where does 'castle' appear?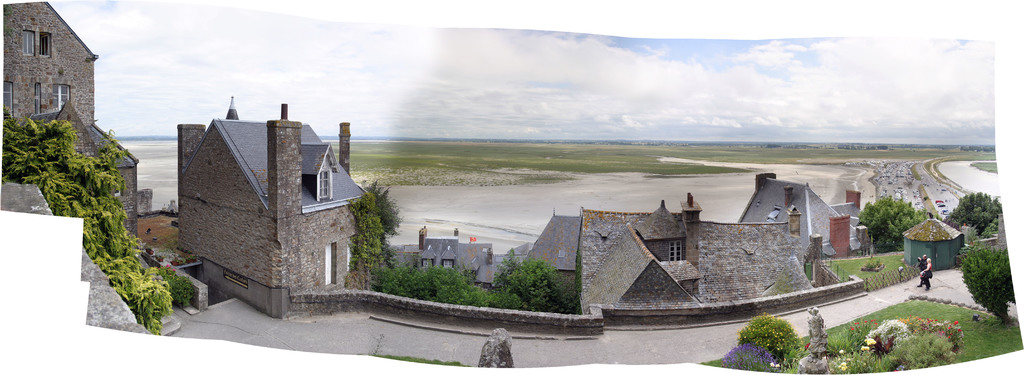
Appears at bbox=[2, 0, 98, 193].
